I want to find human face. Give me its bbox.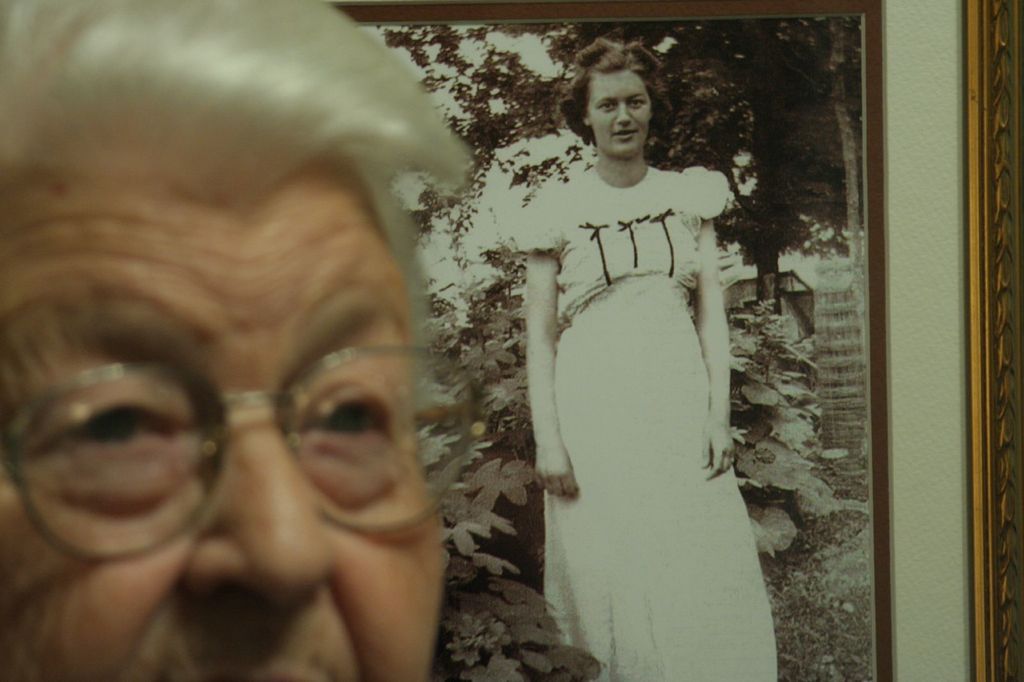
0/191/447/681.
